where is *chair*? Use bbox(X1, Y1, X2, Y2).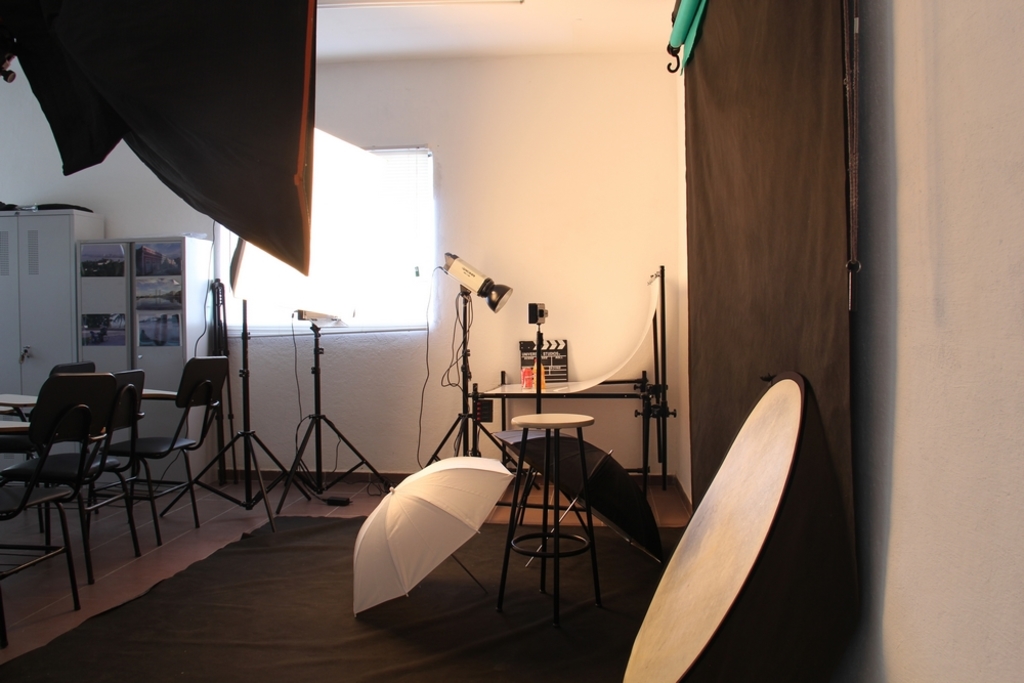
bbox(0, 373, 141, 581).
